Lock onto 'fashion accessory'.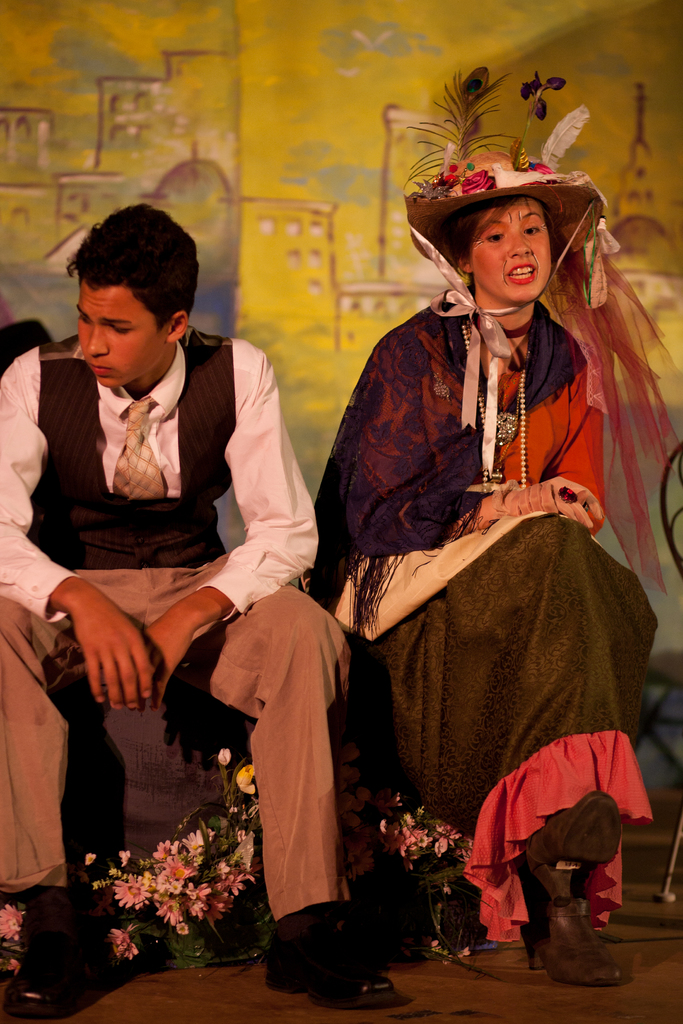
Locked: <box>527,793,618,905</box>.
